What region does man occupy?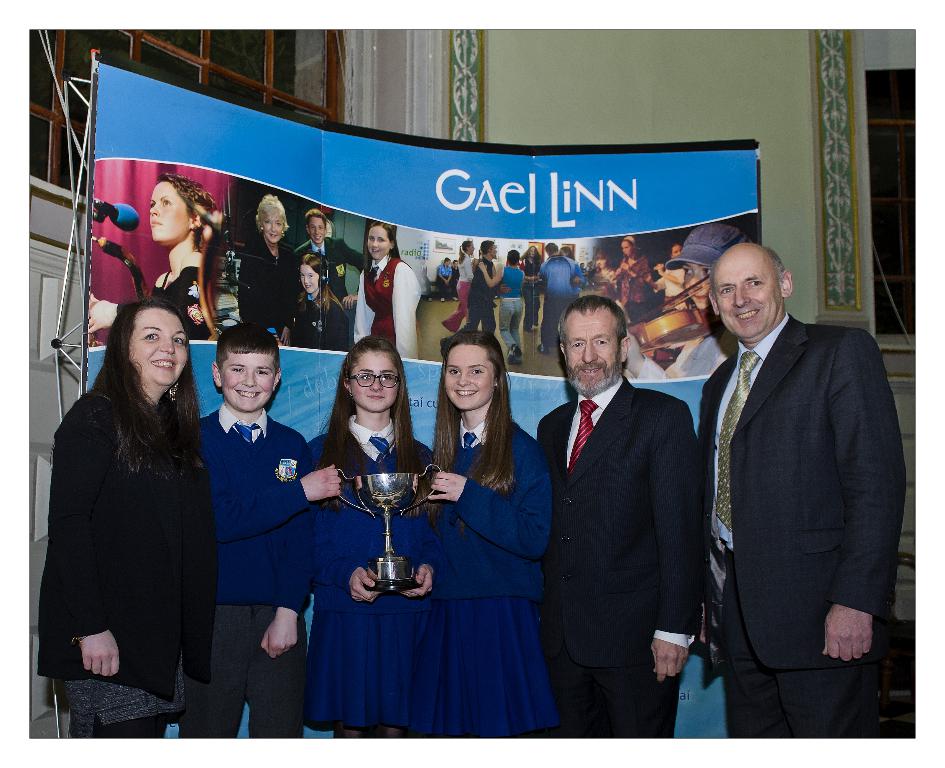
x1=538 y1=238 x2=593 y2=349.
